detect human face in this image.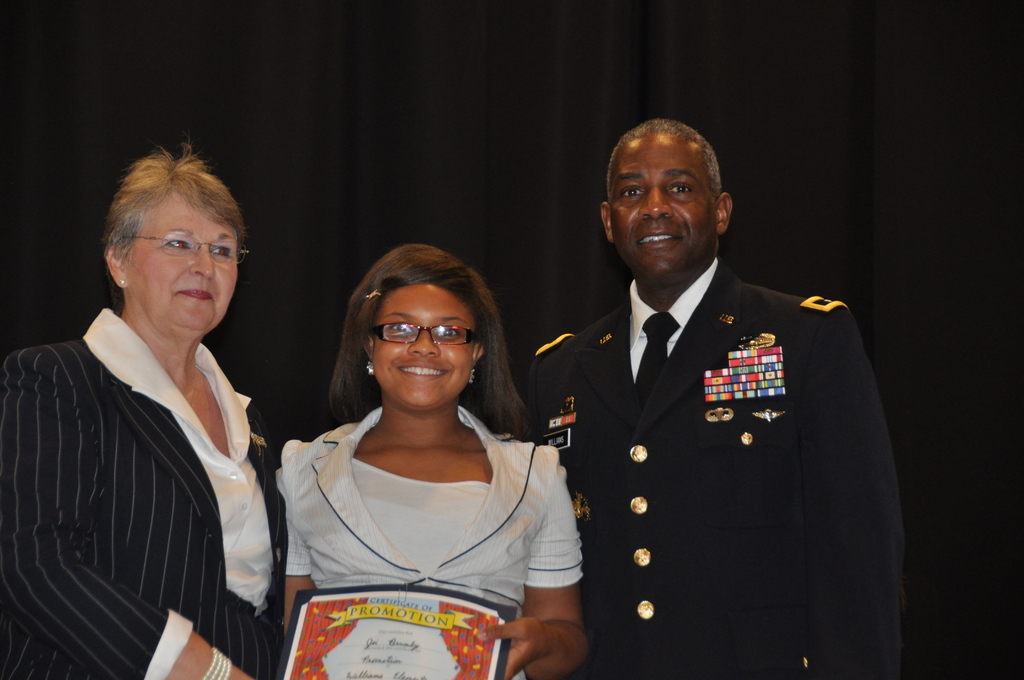
Detection: <box>123,190,237,336</box>.
